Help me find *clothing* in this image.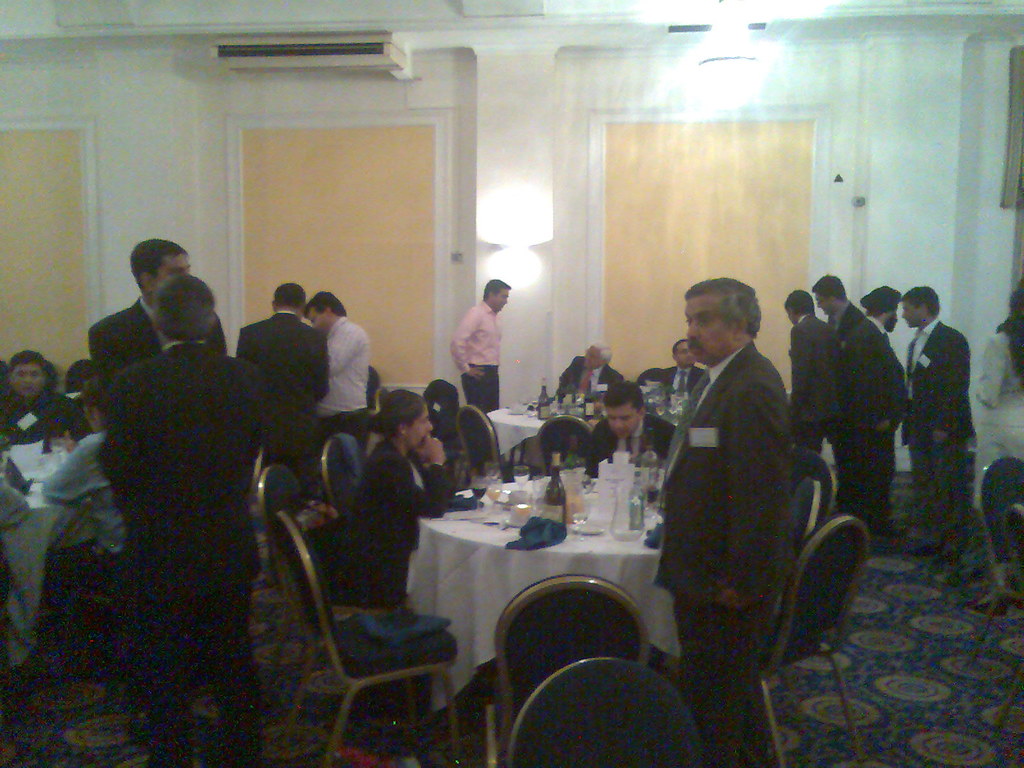
Found it: rect(648, 352, 708, 400).
